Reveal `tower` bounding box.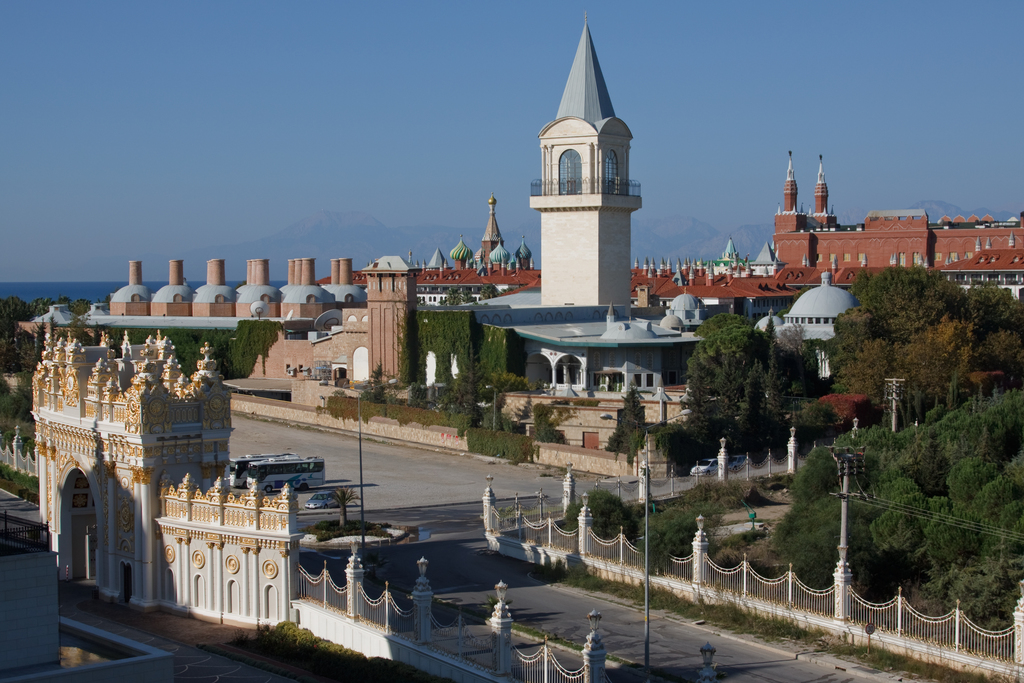
Revealed: 477/193/504/270.
